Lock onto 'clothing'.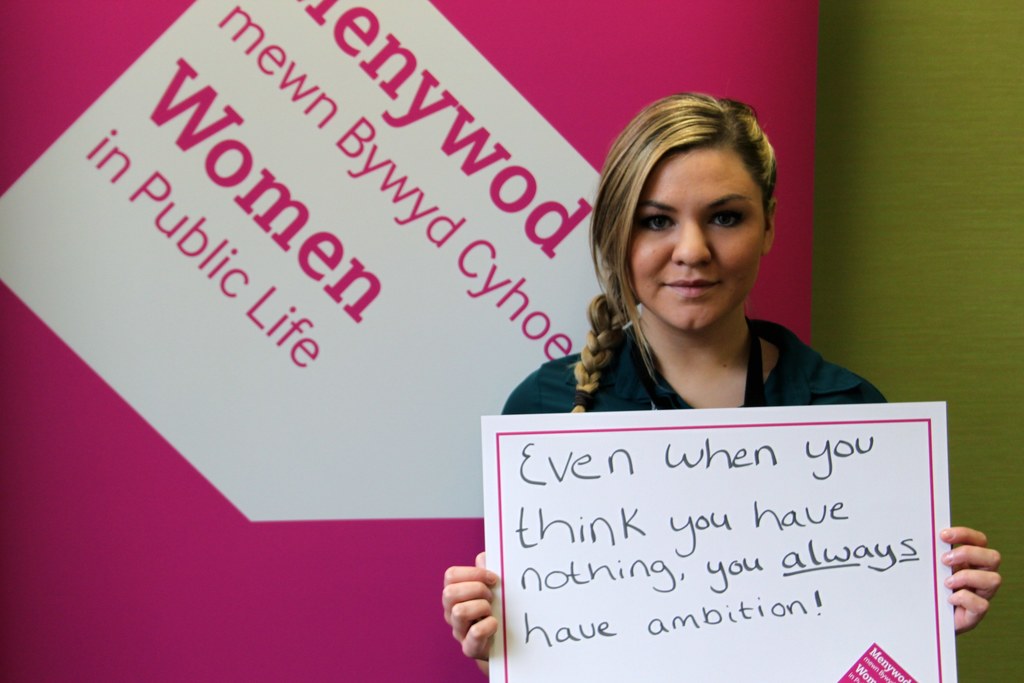
Locked: (x1=500, y1=313, x2=882, y2=413).
